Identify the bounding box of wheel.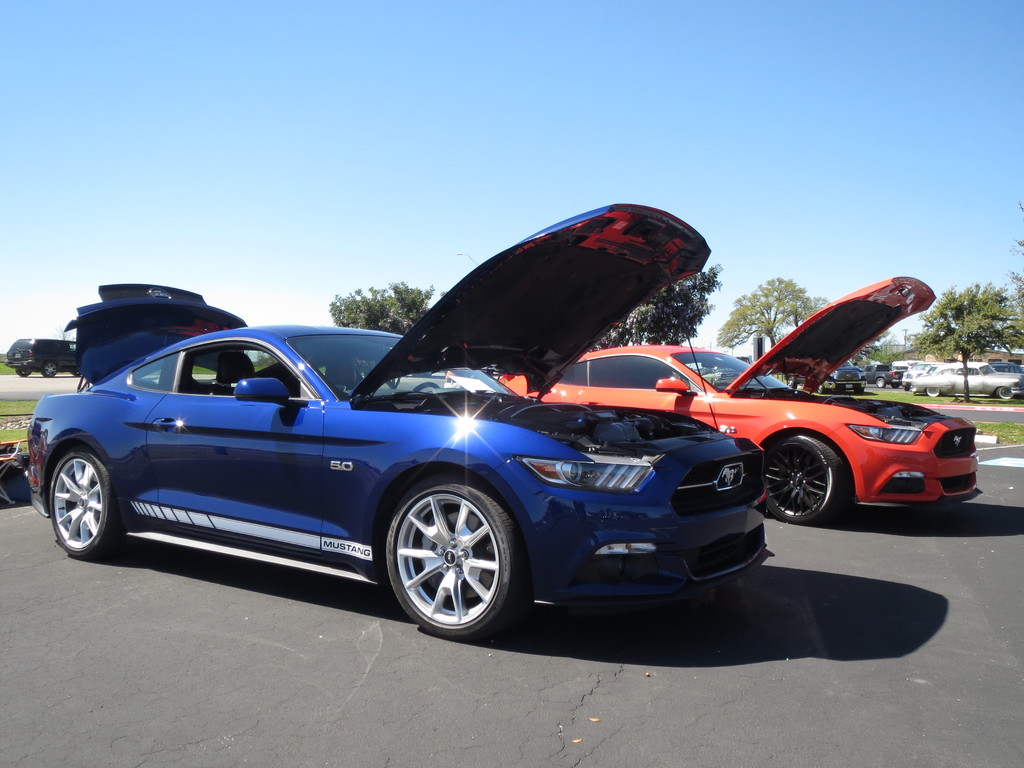
50:451:123:559.
